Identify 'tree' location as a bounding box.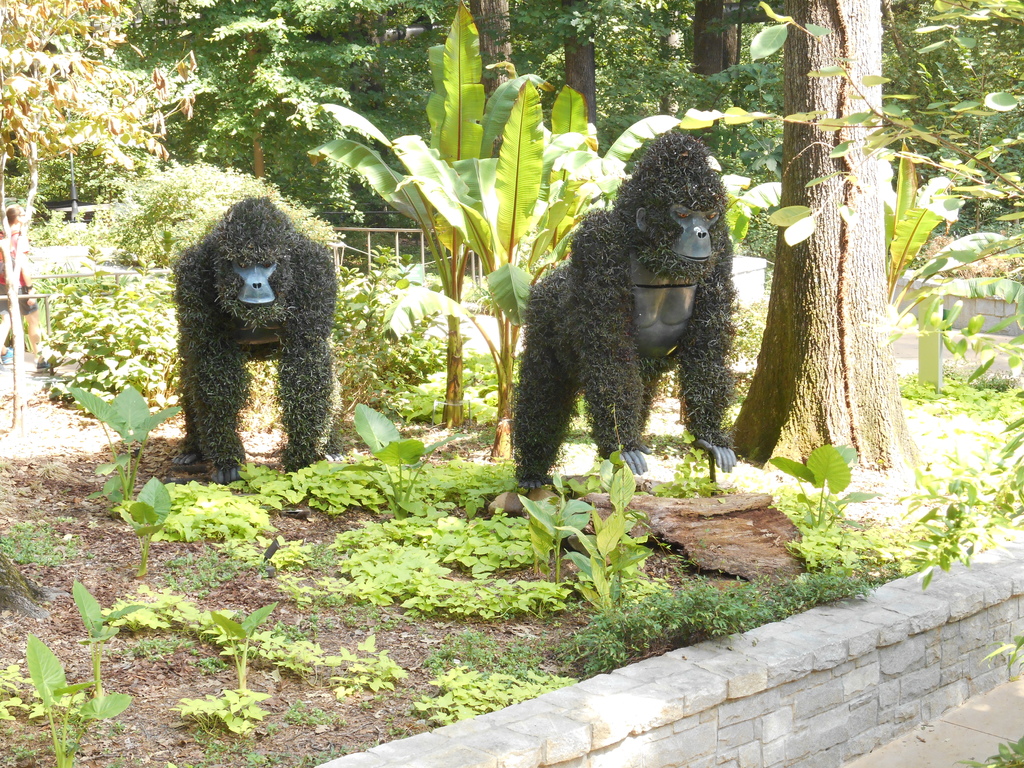
(891, 0, 966, 212).
